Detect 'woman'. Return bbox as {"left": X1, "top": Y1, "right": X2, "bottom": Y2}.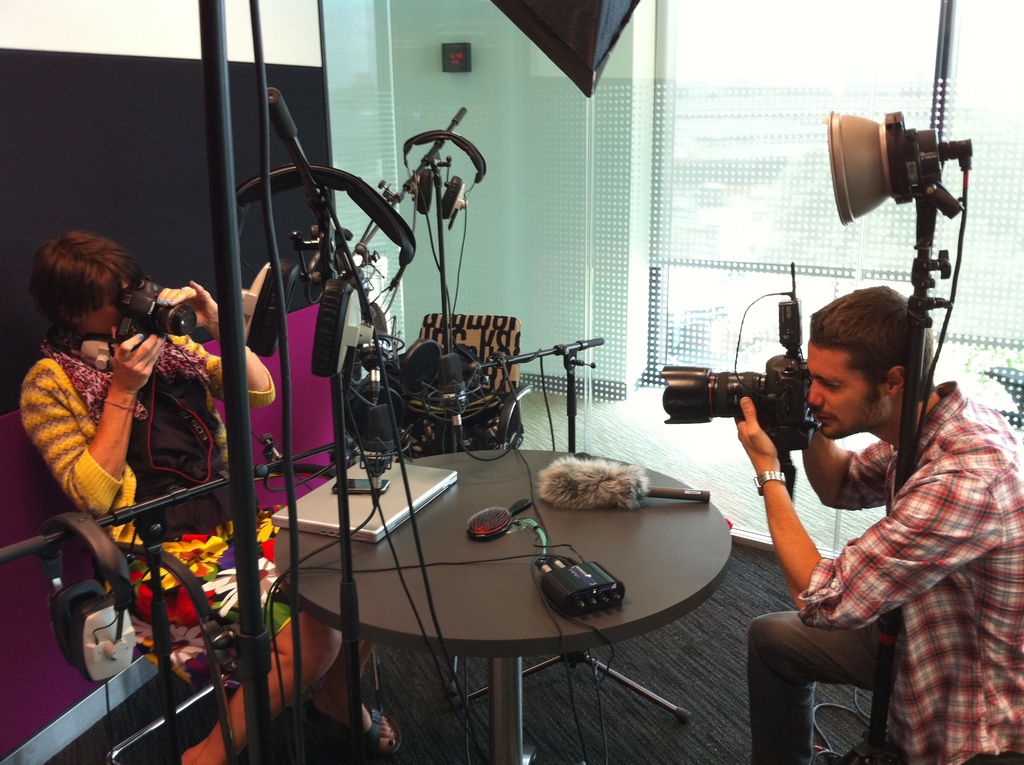
{"left": 22, "top": 236, "right": 399, "bottom": 764}.
